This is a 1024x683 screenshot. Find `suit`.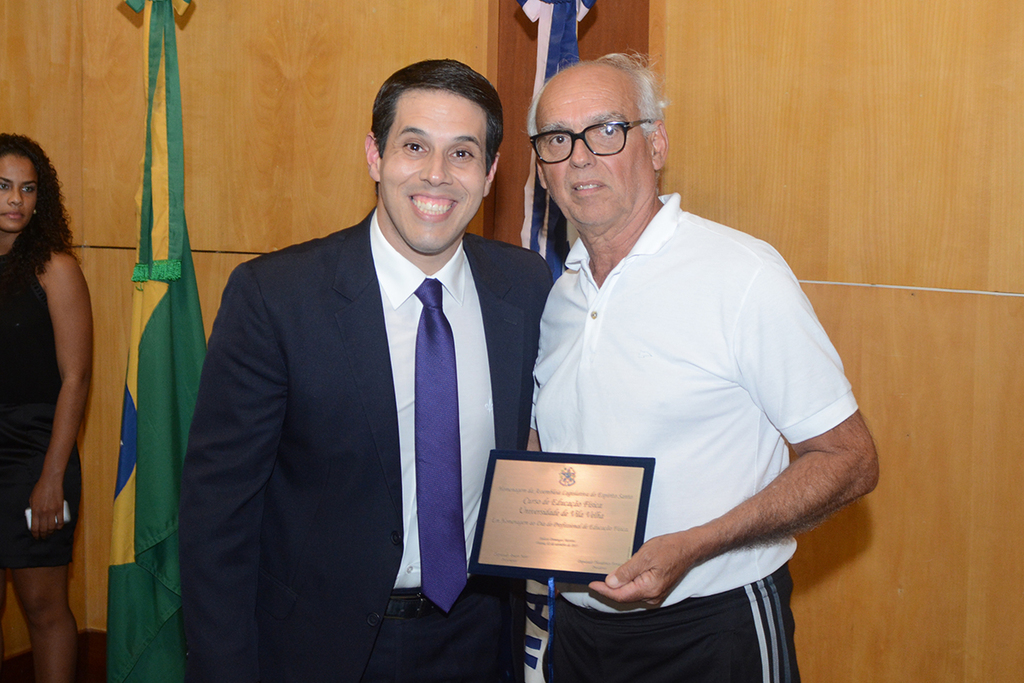
Bounding box: pyautogui.locateOnScreen(177, 207, 553, 682).
